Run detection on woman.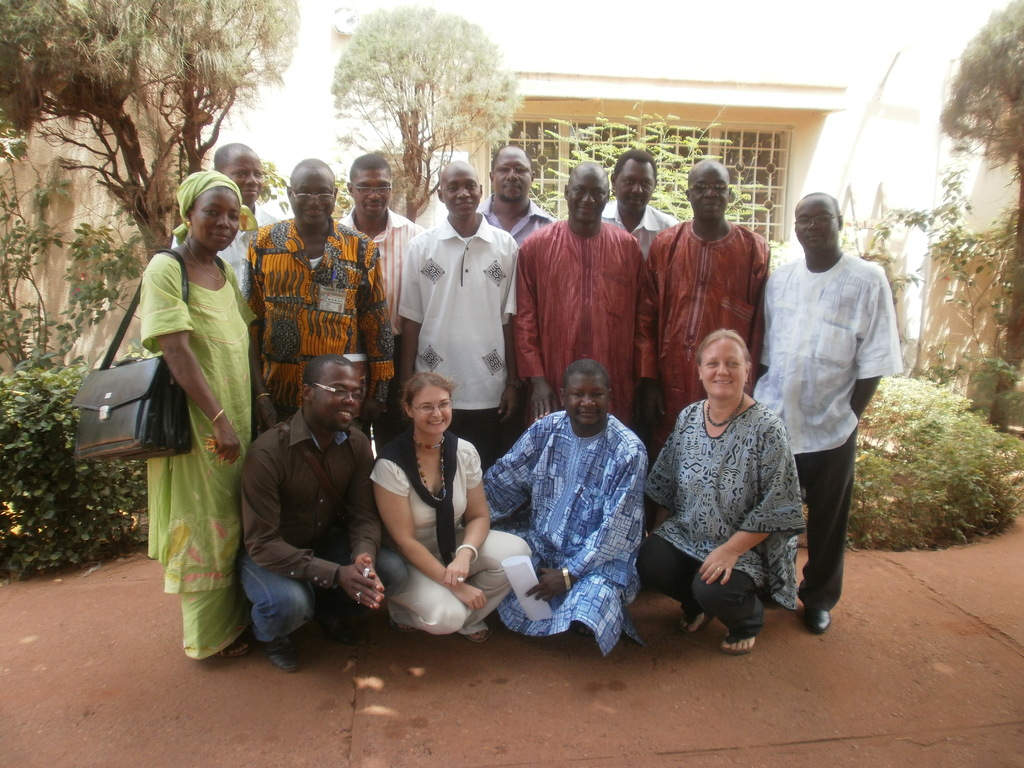
Result: x1=133, y1=171, x2=264, y2=662.
